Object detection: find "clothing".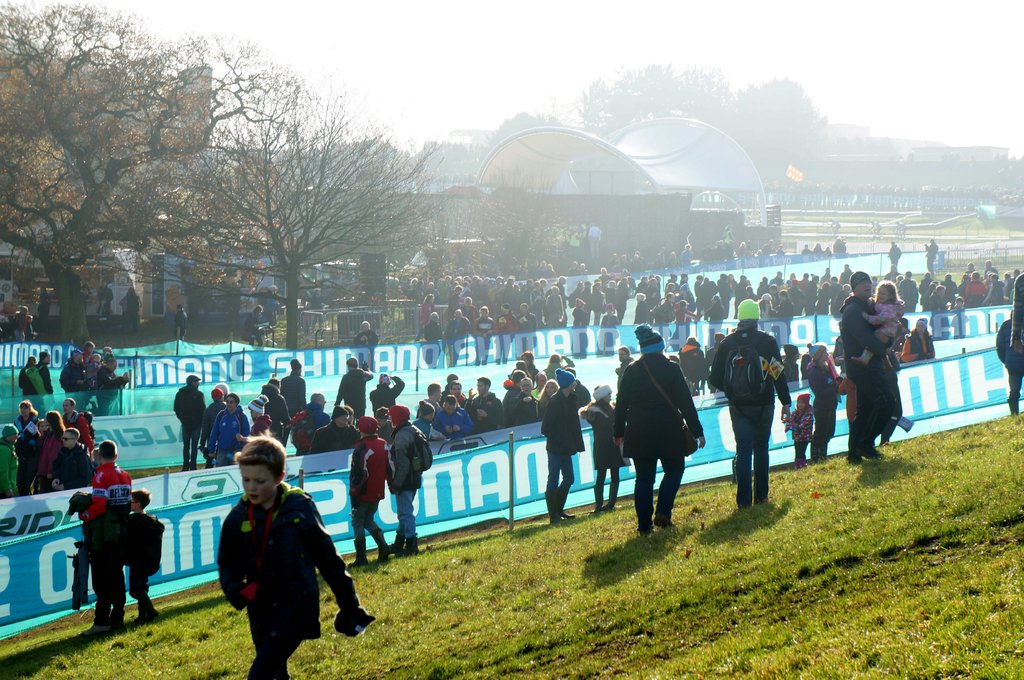
box=[466, 387, 509, 437].
